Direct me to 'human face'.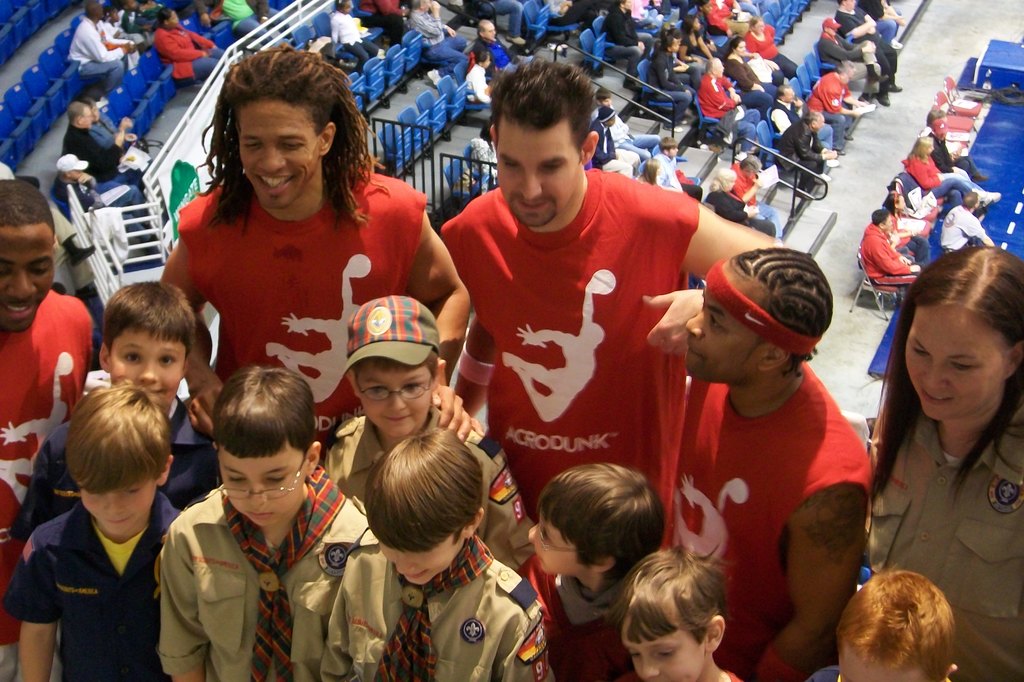
Direction: l=685, t=260, r=767, b=381.
